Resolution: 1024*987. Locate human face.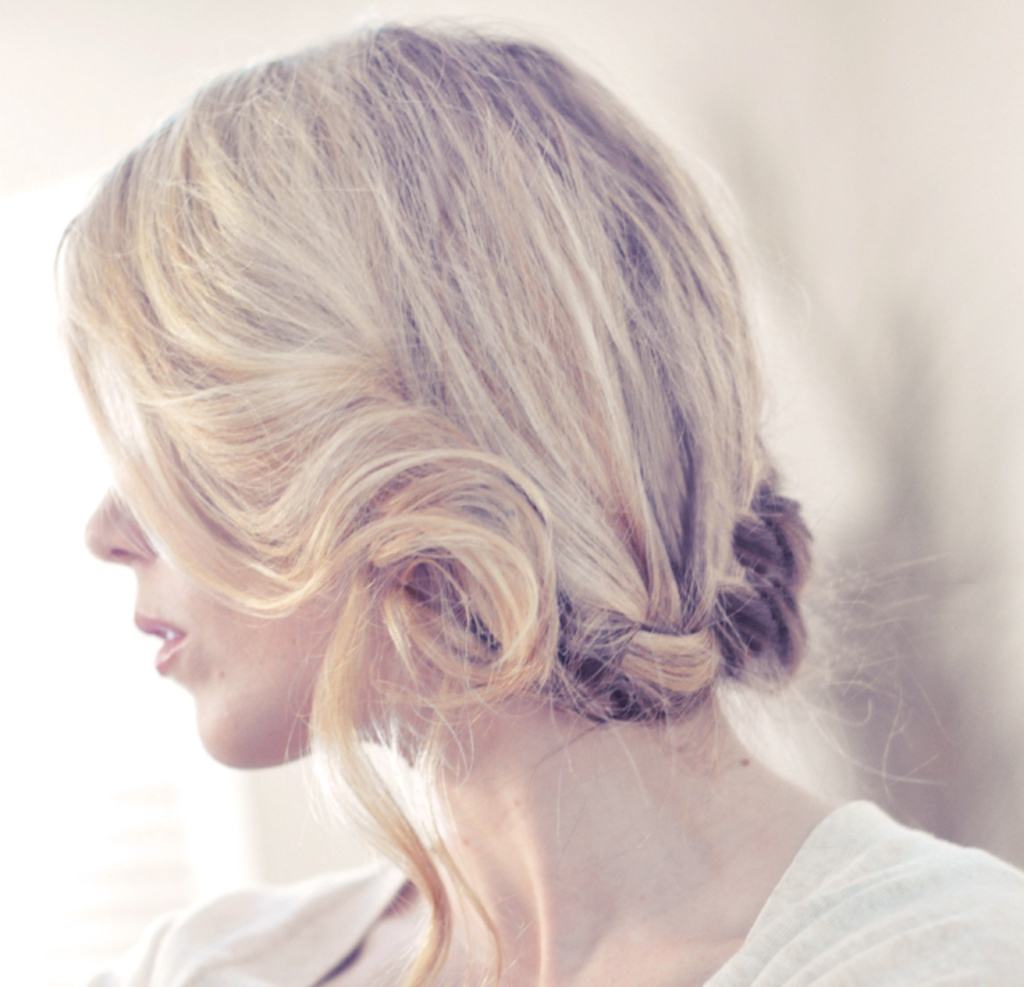
[88, 486, 326, 771].
